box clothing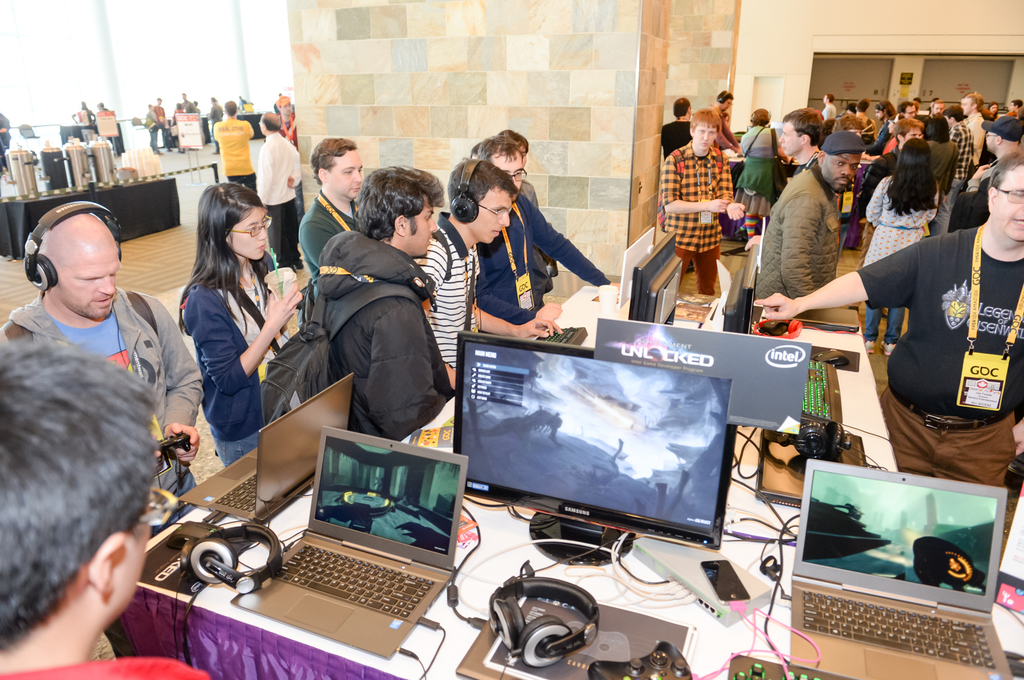
868 185 1013 473
